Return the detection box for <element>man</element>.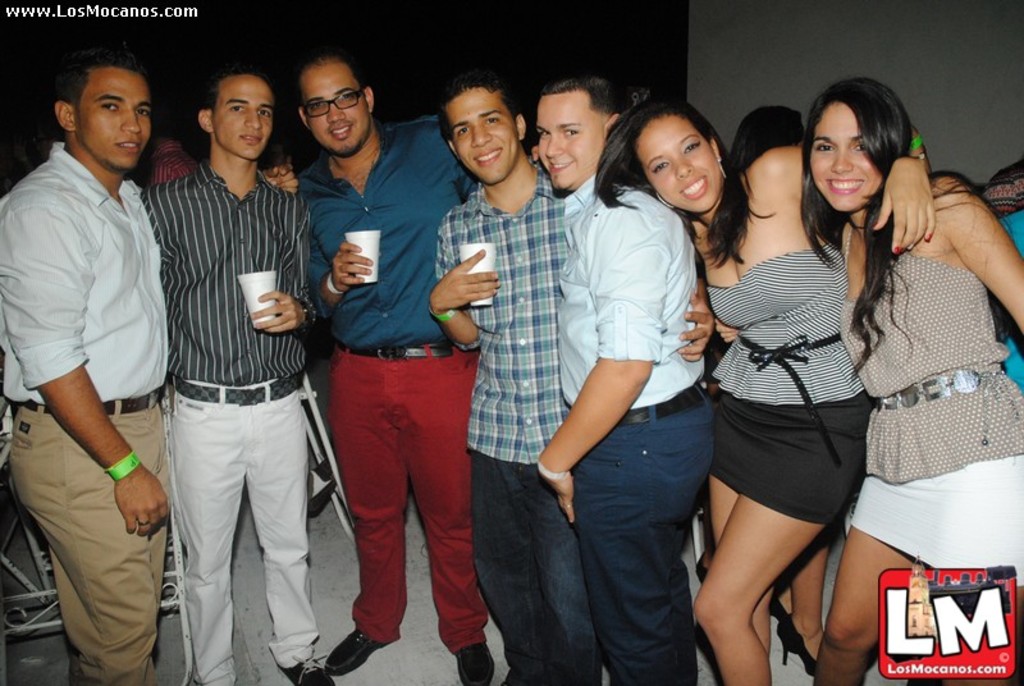
(x1=439, y1=74, x2=712, y2=685).
